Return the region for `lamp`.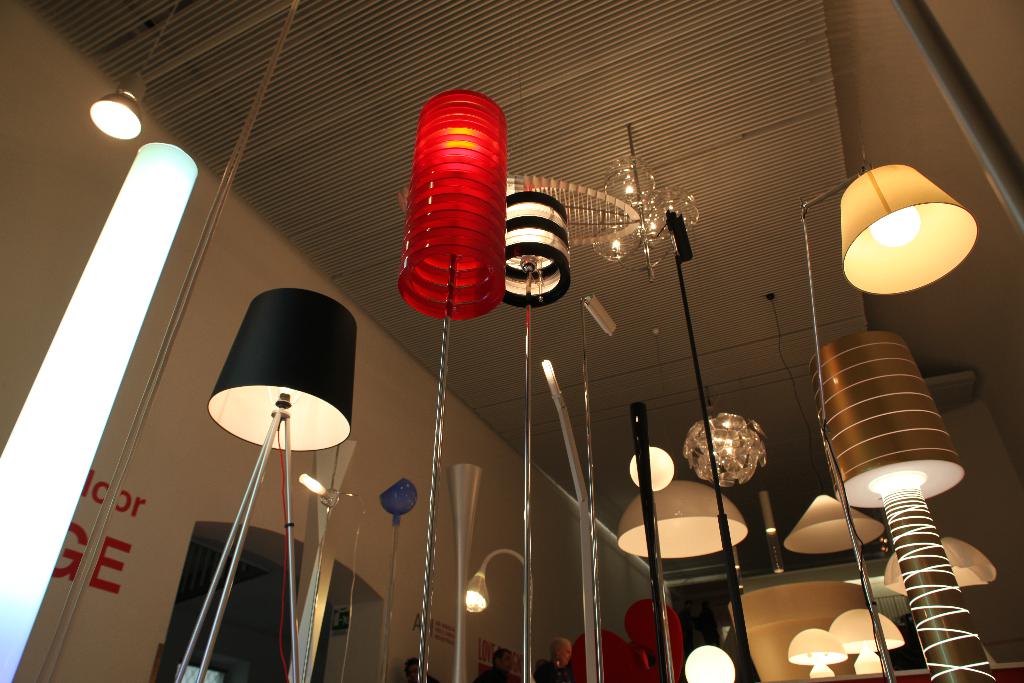
[x1=728, y1=578, x2=877, y2=682].
